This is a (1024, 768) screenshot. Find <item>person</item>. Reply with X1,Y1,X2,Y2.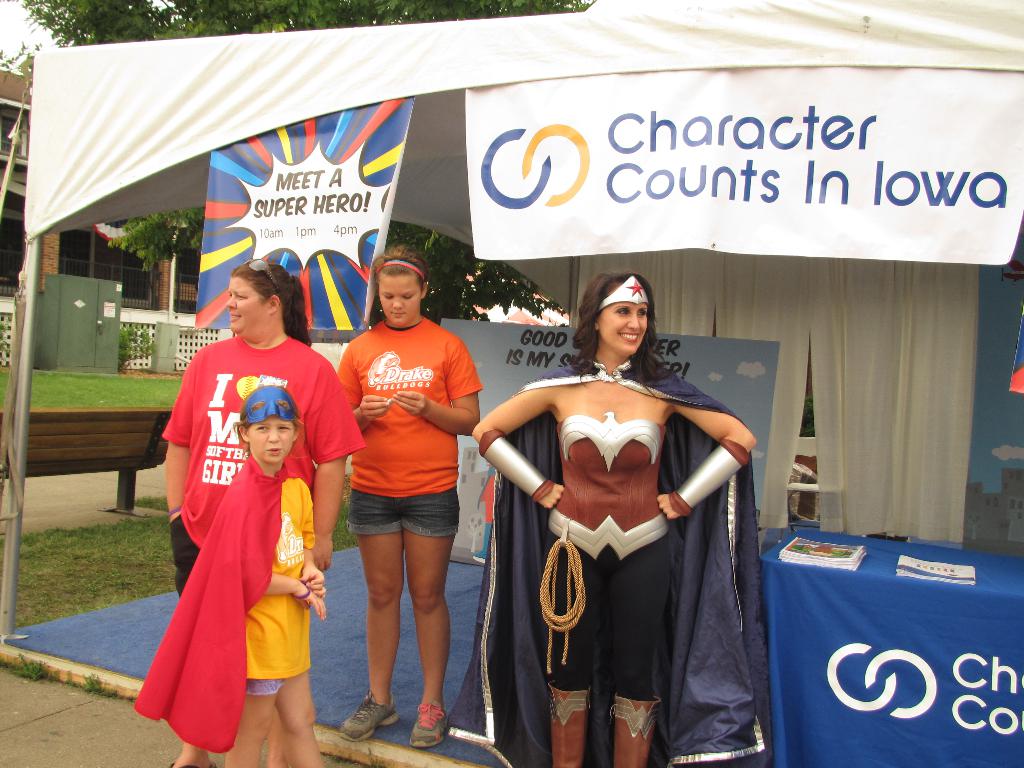
136,390,335,762.
